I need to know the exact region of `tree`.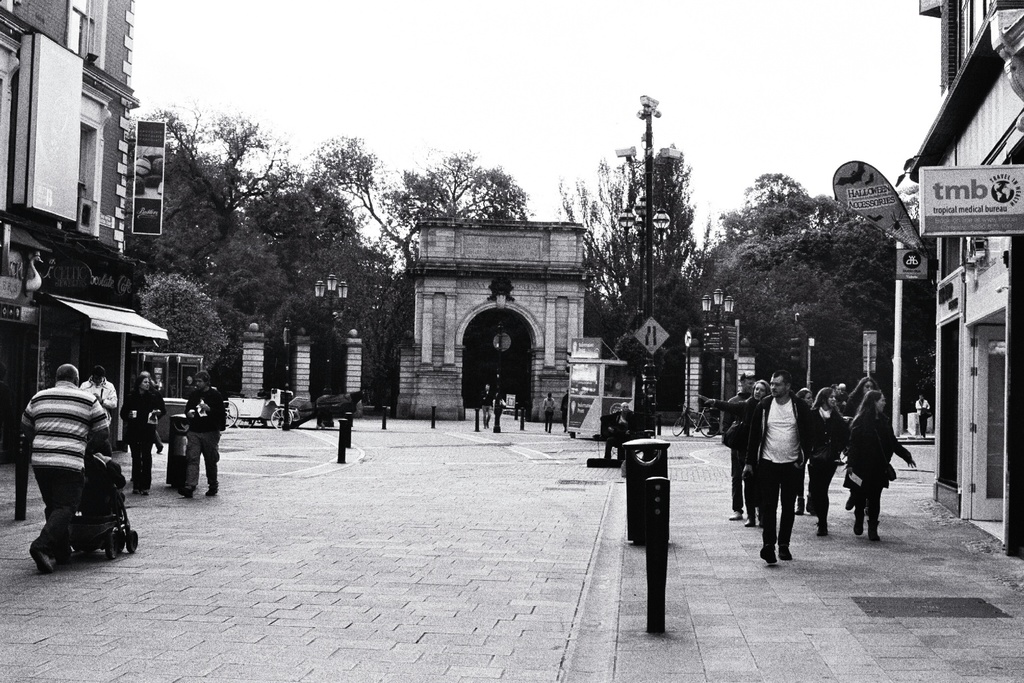
Region: <box>565,122,708,397</box>.
